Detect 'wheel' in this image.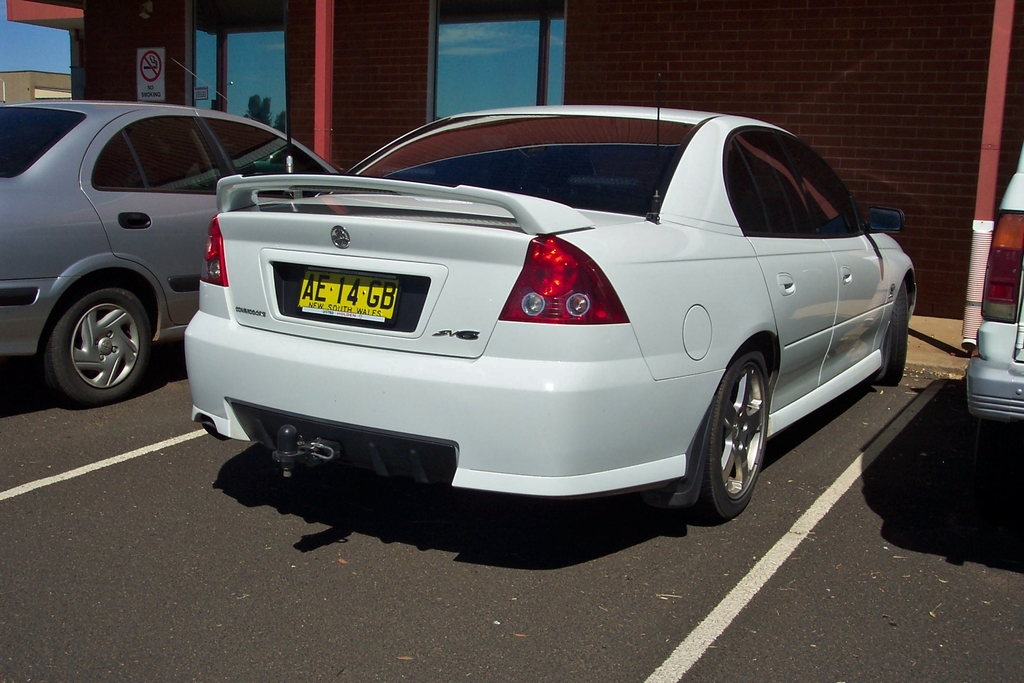
Detection: bbox=[876, 281, 909, 383].
